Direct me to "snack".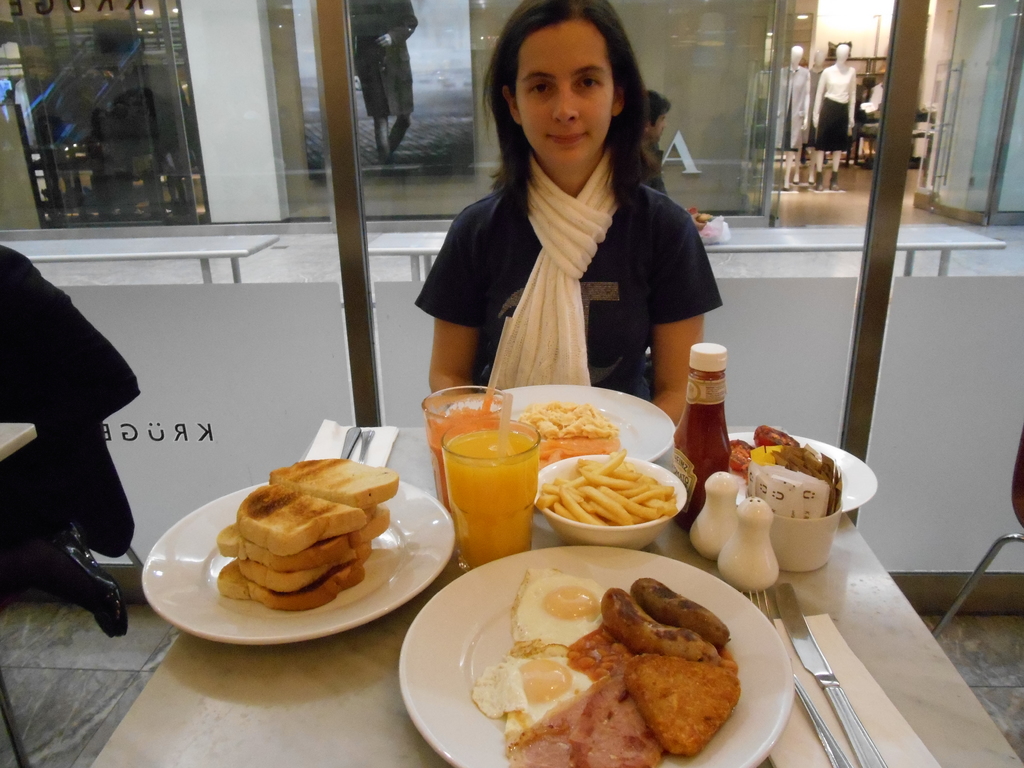
Direction: 630:633:734:767.
